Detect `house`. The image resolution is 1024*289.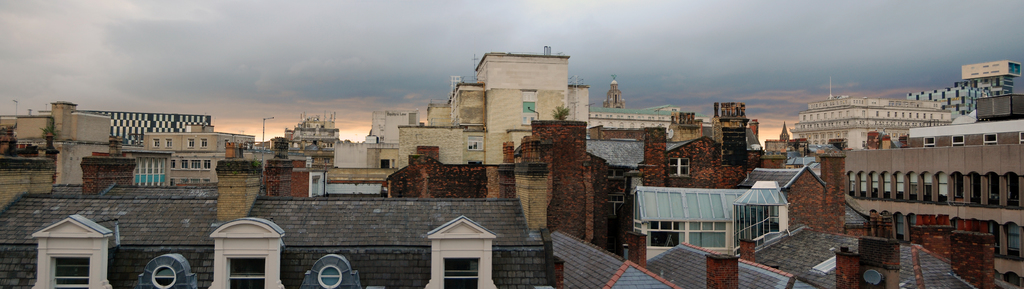
(0,99,252,167).
